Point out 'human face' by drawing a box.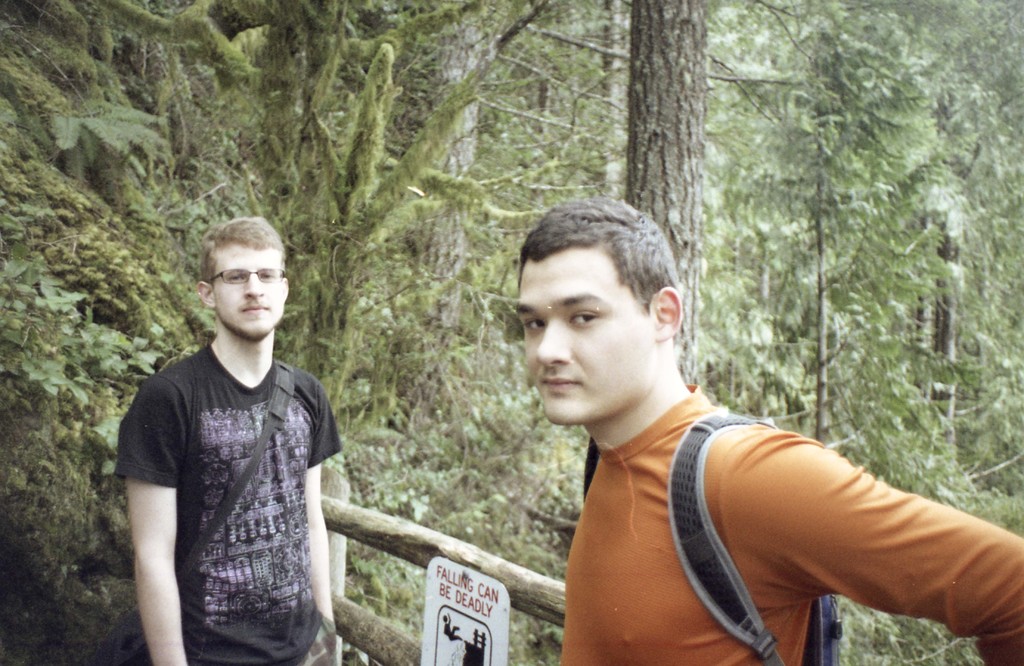
BBox(216, 252, 286, 341).
